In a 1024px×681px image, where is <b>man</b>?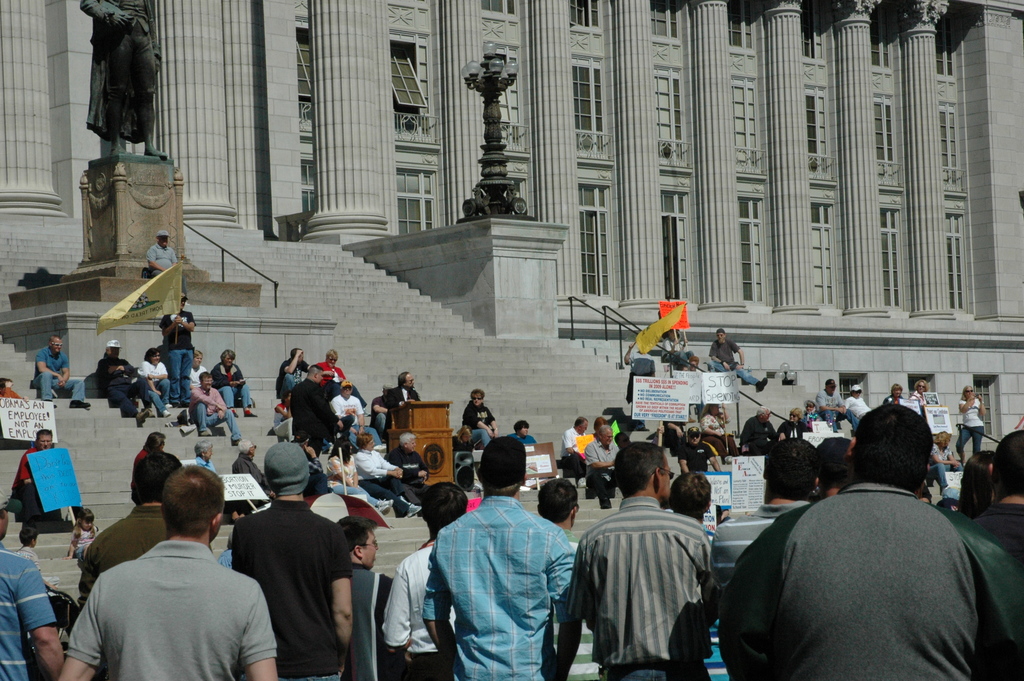
rect(678, 426, 725, 479).
